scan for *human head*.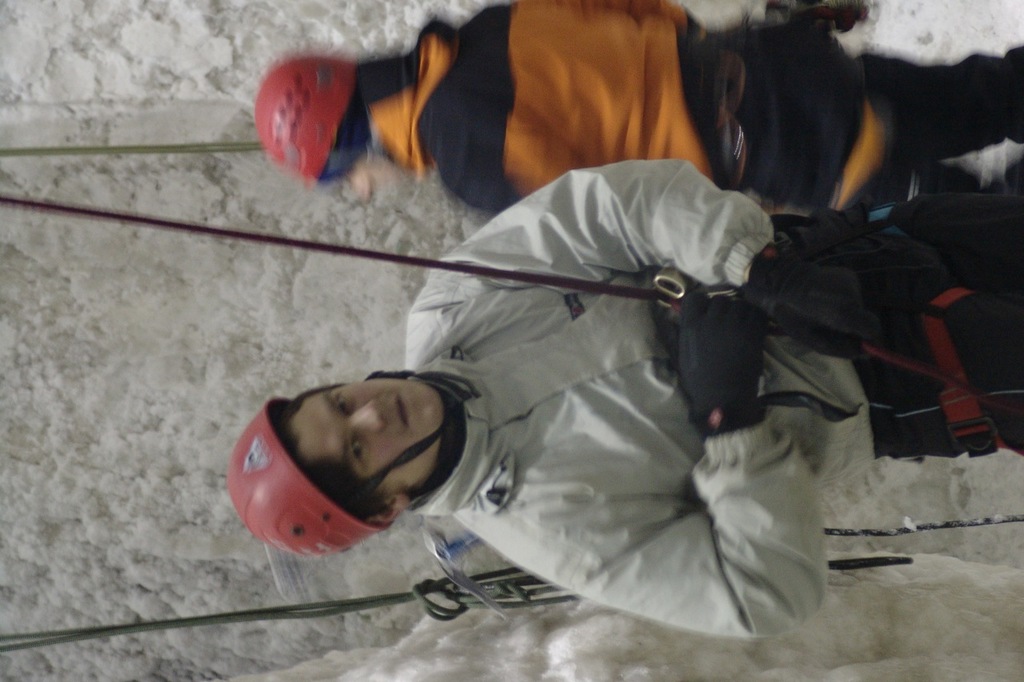
Scan result: 252:58:414:206.
